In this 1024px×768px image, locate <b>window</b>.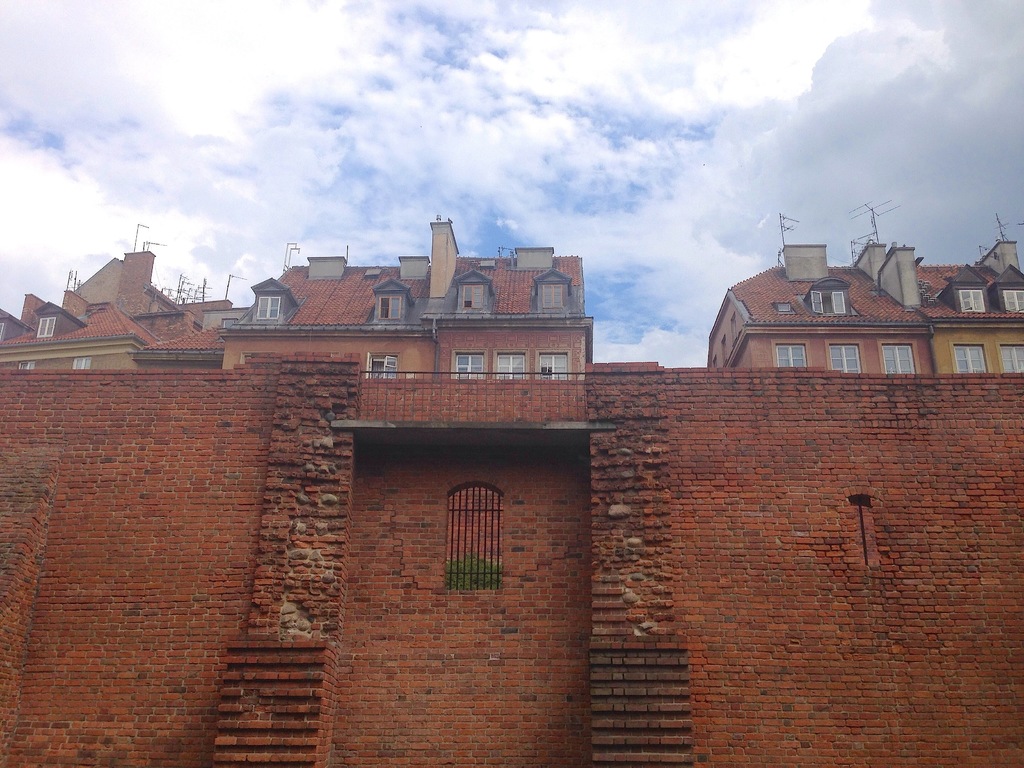
Bounding box: <region>961, 291, 982, 310</region>.
